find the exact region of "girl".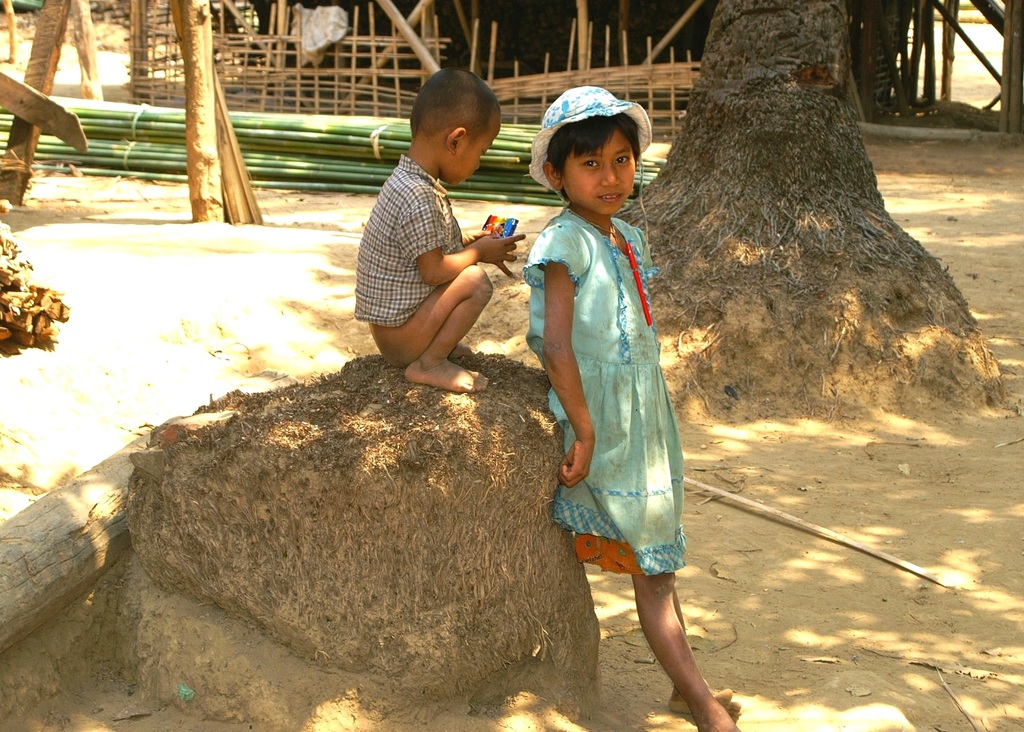
Exact region: BBox(519, 91, 738, 729).
